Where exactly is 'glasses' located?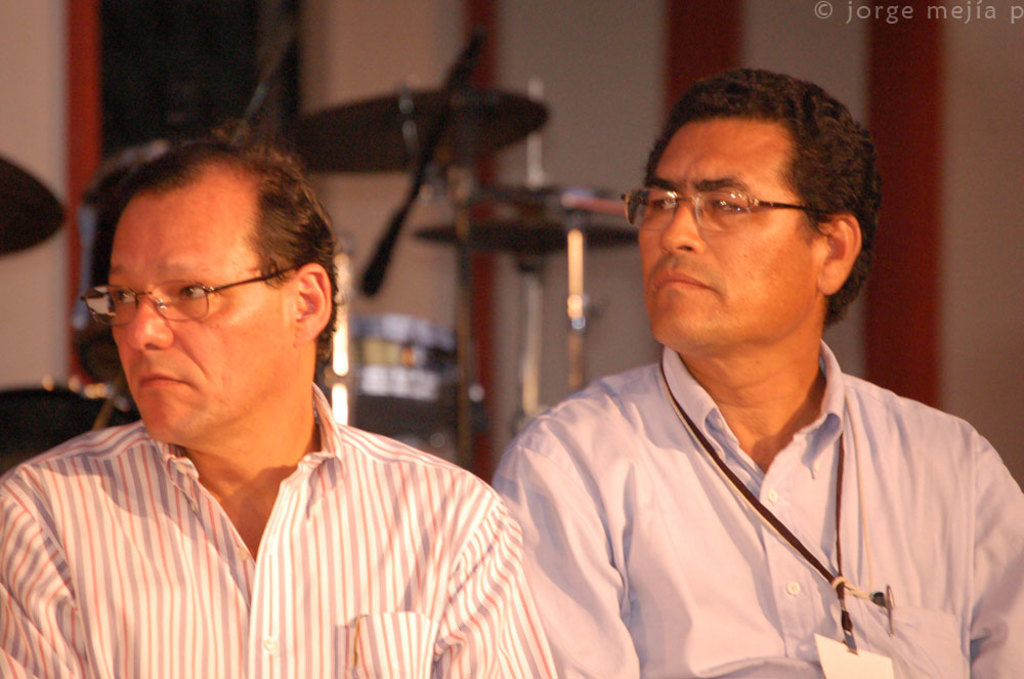
Its bounding box is locate(75, 261, 303, 335).
